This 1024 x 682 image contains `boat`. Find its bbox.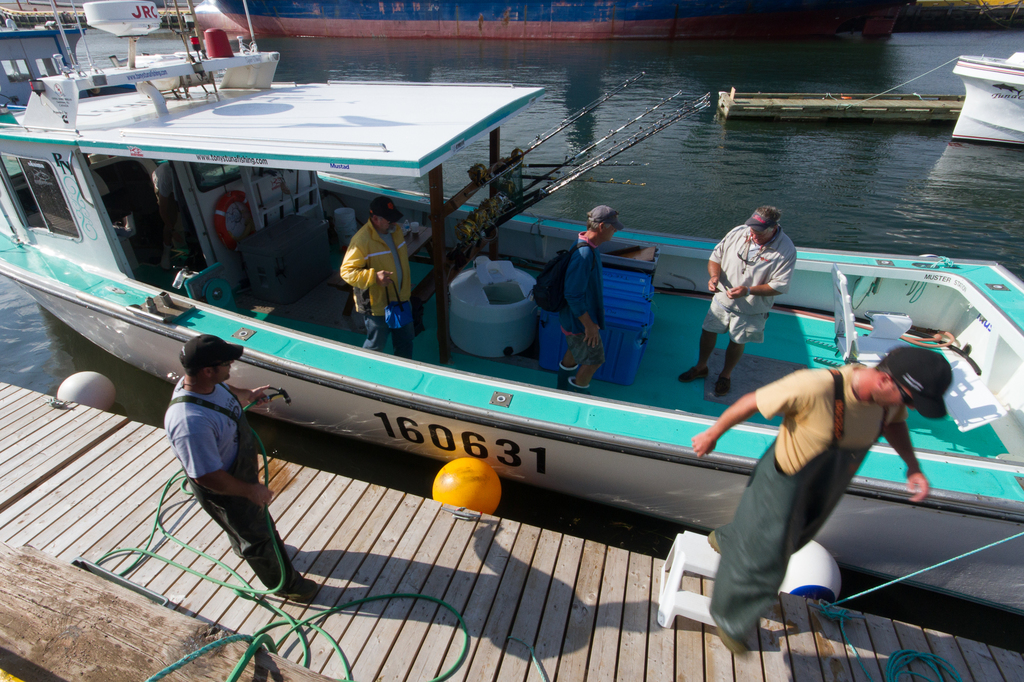
left=951, top=55, right=1023, bottom=148.
